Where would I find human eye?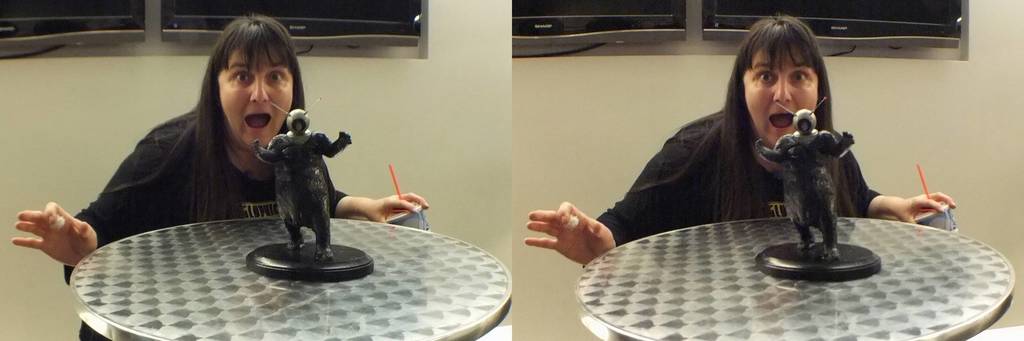
At box(751, 69, 779, 88).
